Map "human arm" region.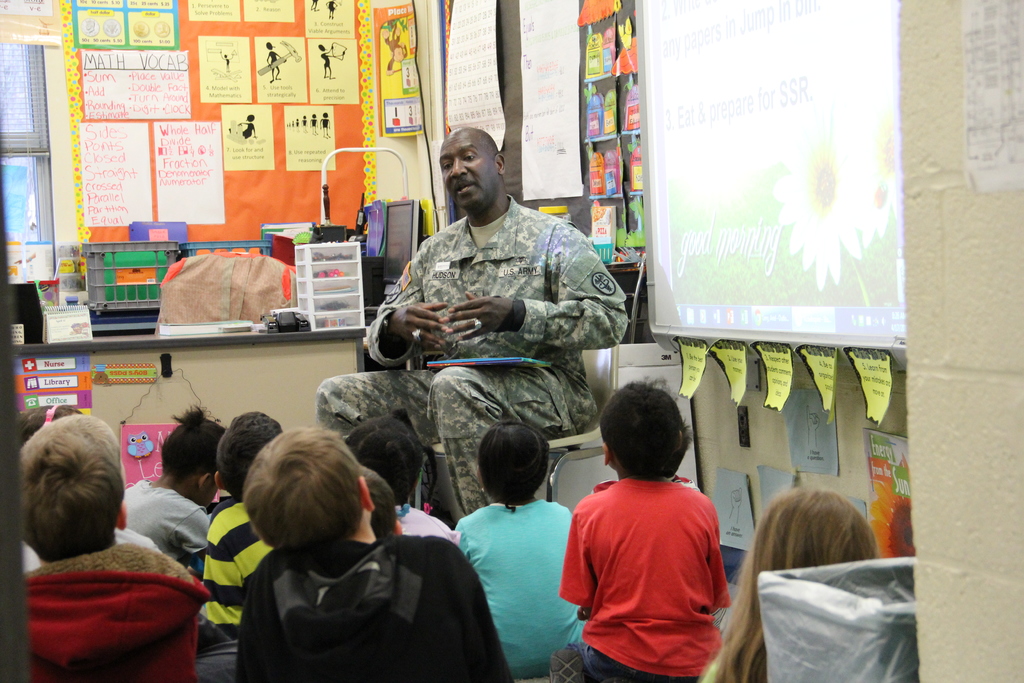
Mapped to <region>425, 534, 515, 682</region>.
